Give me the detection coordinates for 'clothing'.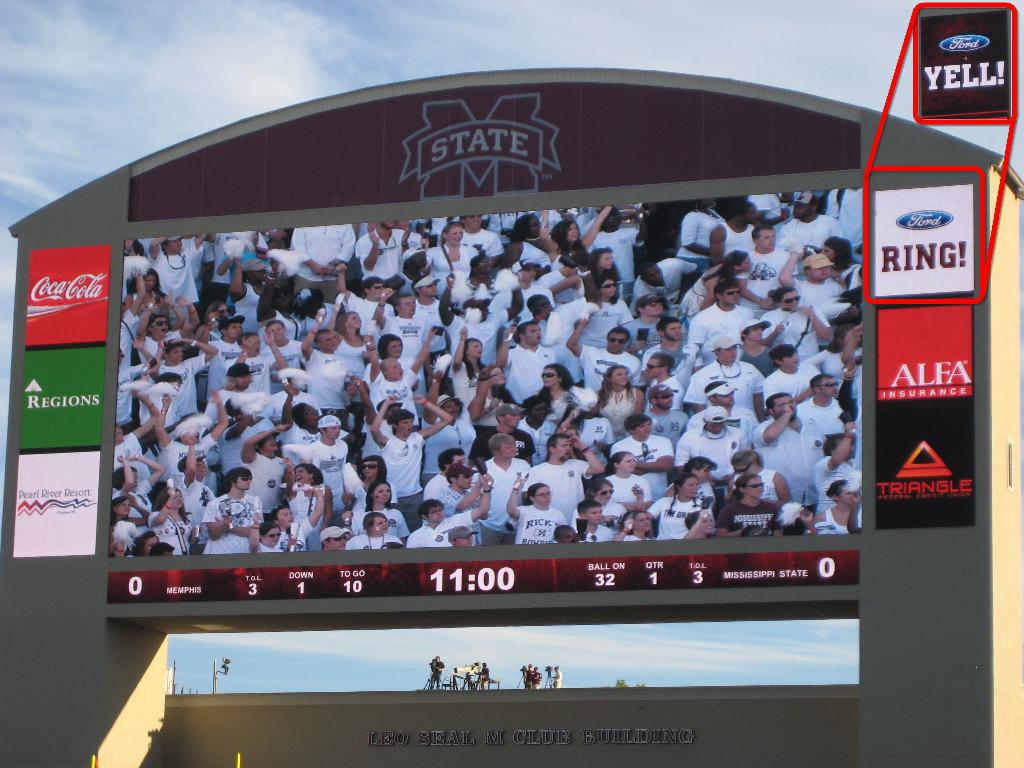
521 502 567 545.
